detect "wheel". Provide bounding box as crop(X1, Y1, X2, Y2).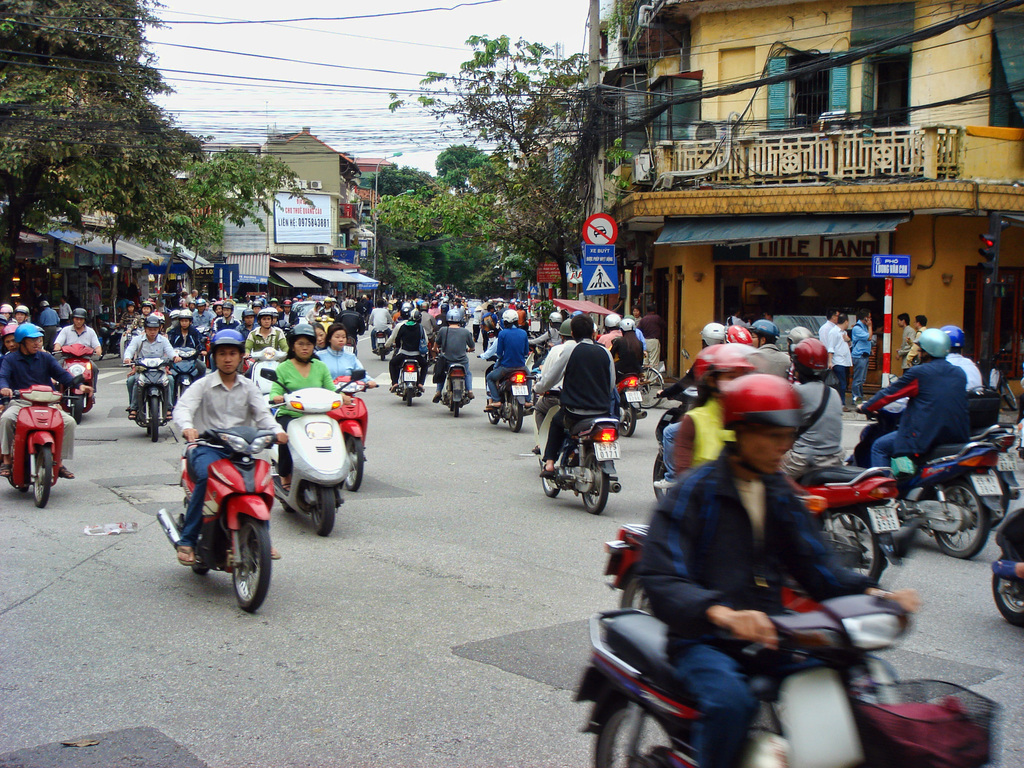
crop(175, 374, 194, 395).
